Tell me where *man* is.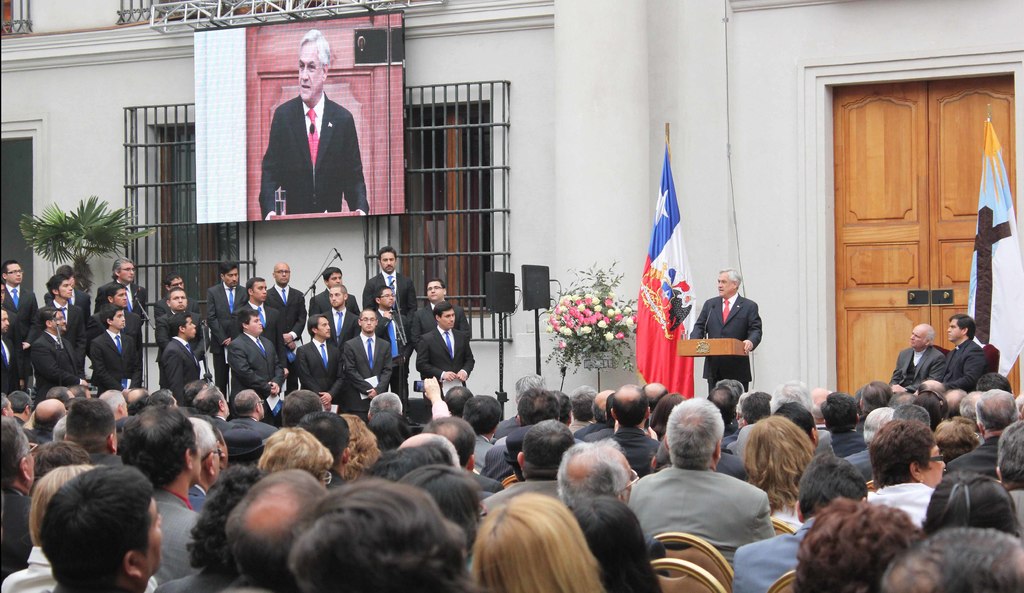
*man* is at bbox=[688, 266, 767, 393].
